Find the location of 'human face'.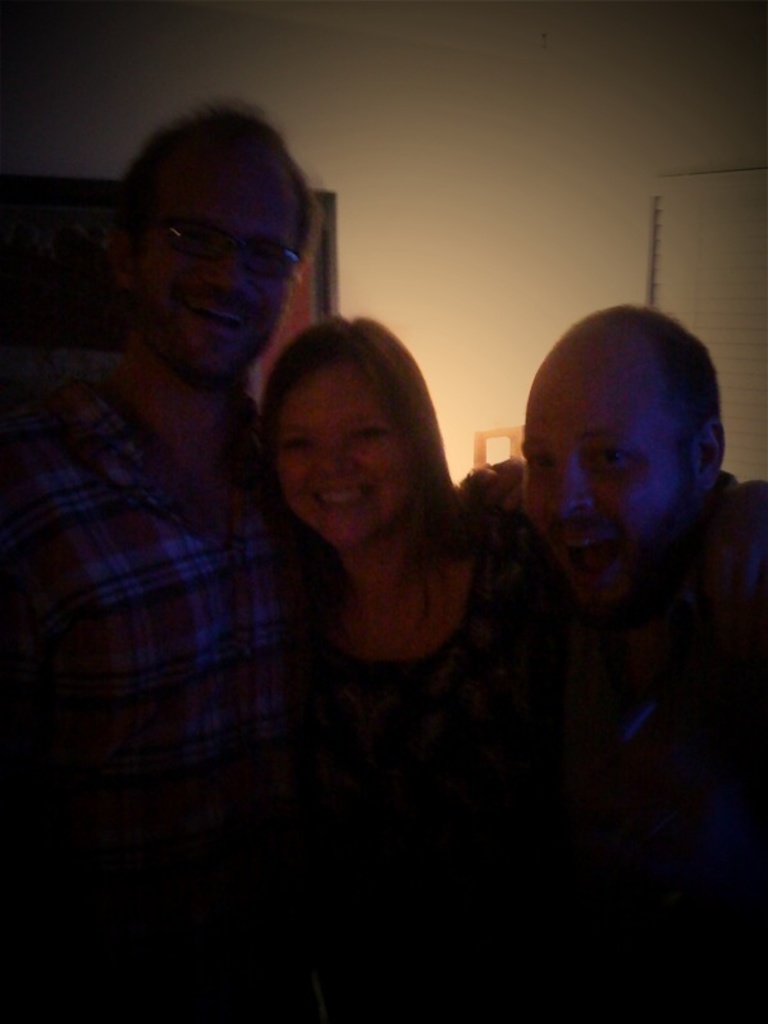
Location: {"x1": 518, "y1": 328, "x2": 692, "y2": 594}.
